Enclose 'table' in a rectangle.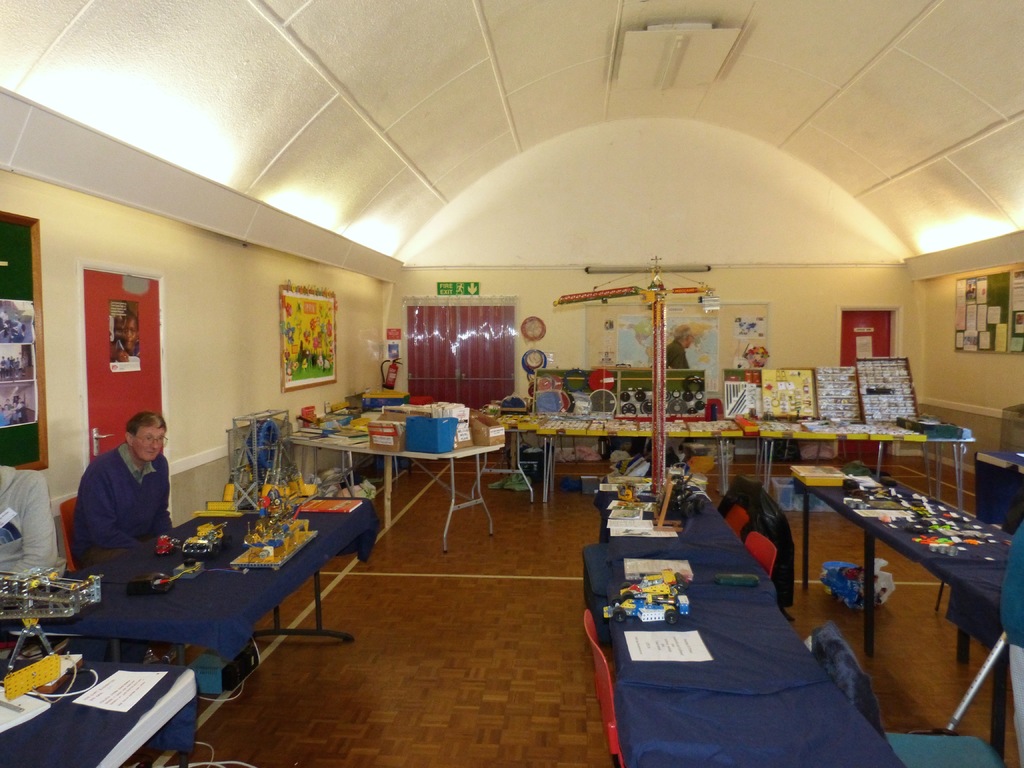
detection(789, 462, 1016, 767).
